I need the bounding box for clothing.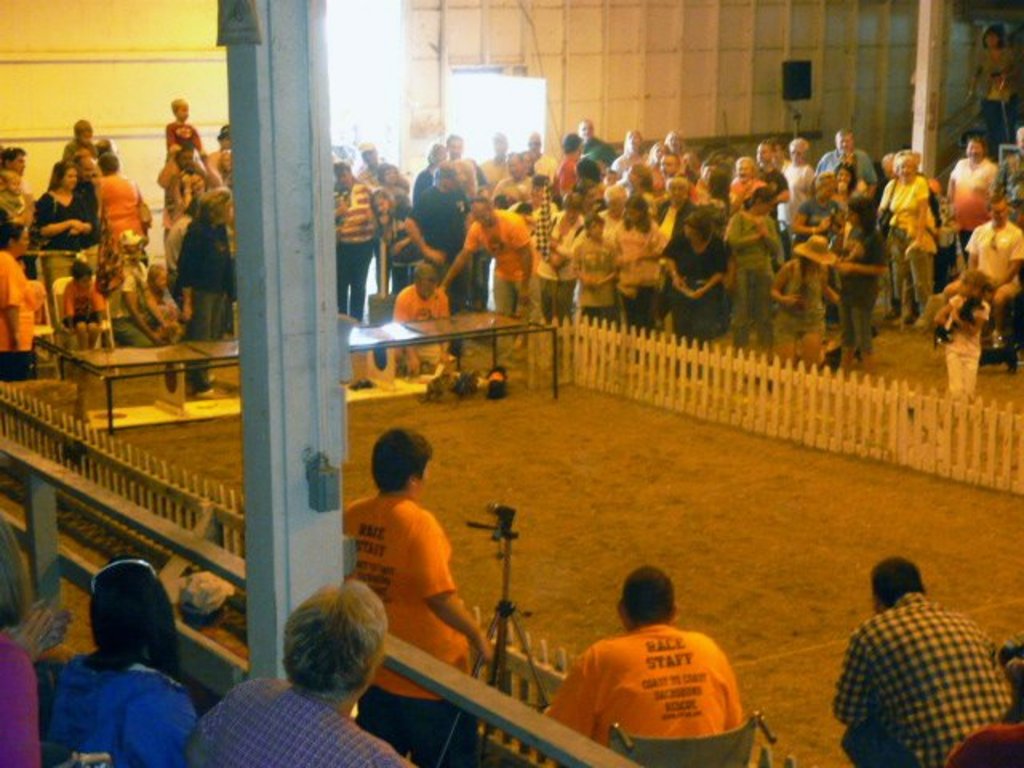
Here it is: [left=939, top=358, right=989, bottom=394].
